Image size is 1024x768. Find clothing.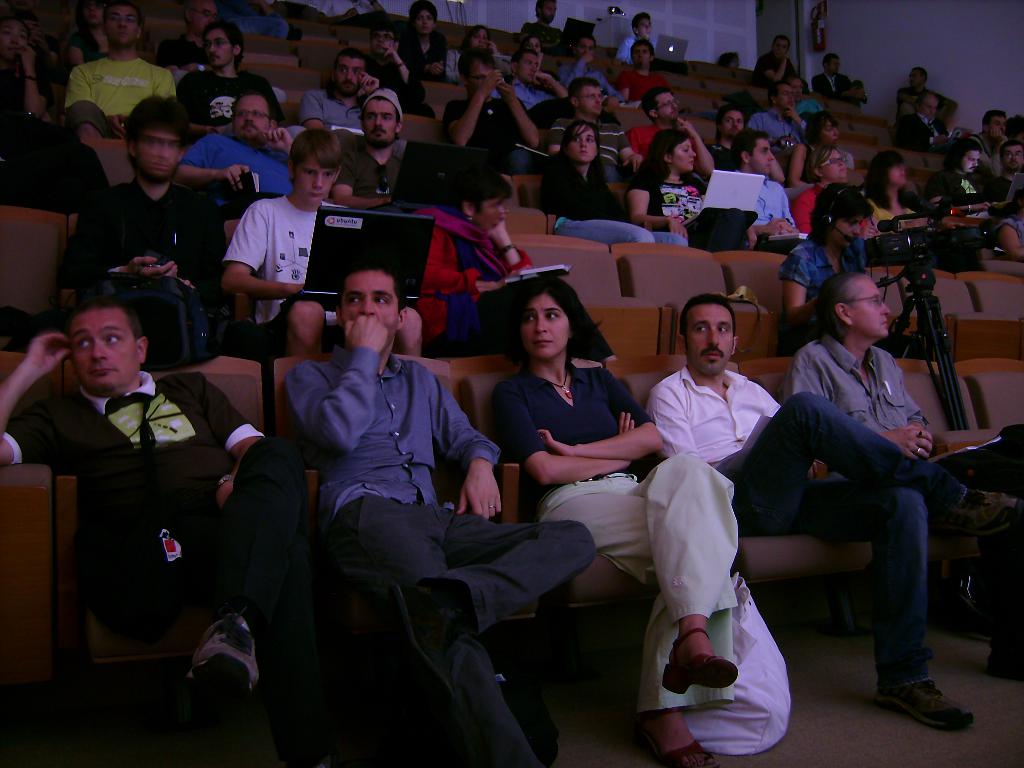
65,55,173,129.
